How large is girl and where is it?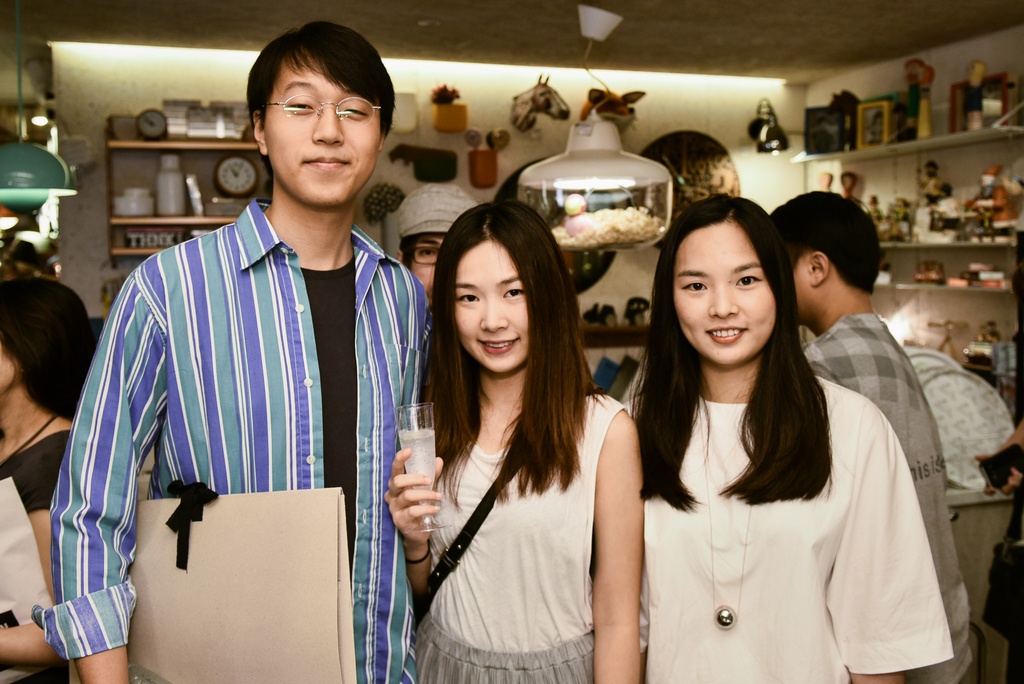
Bounding box: 378, 194, 643, 683.
